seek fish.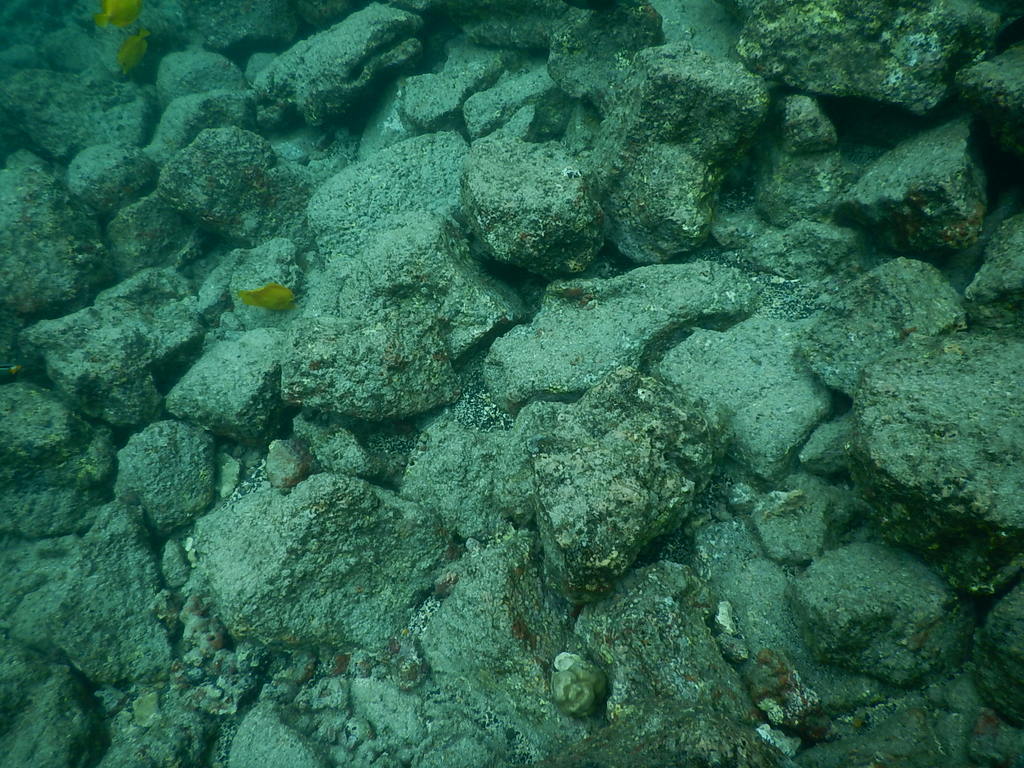
x1=240 y1=282 x2=296 y2=314.
